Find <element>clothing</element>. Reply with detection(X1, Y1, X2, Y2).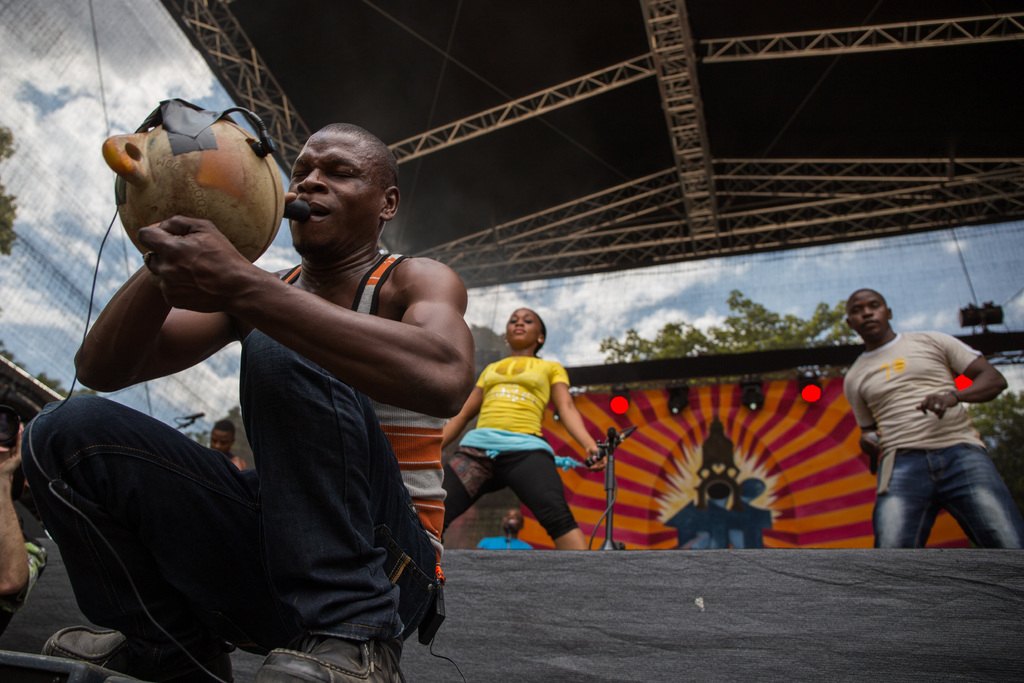
detection(847, 313, 1007, 548).
